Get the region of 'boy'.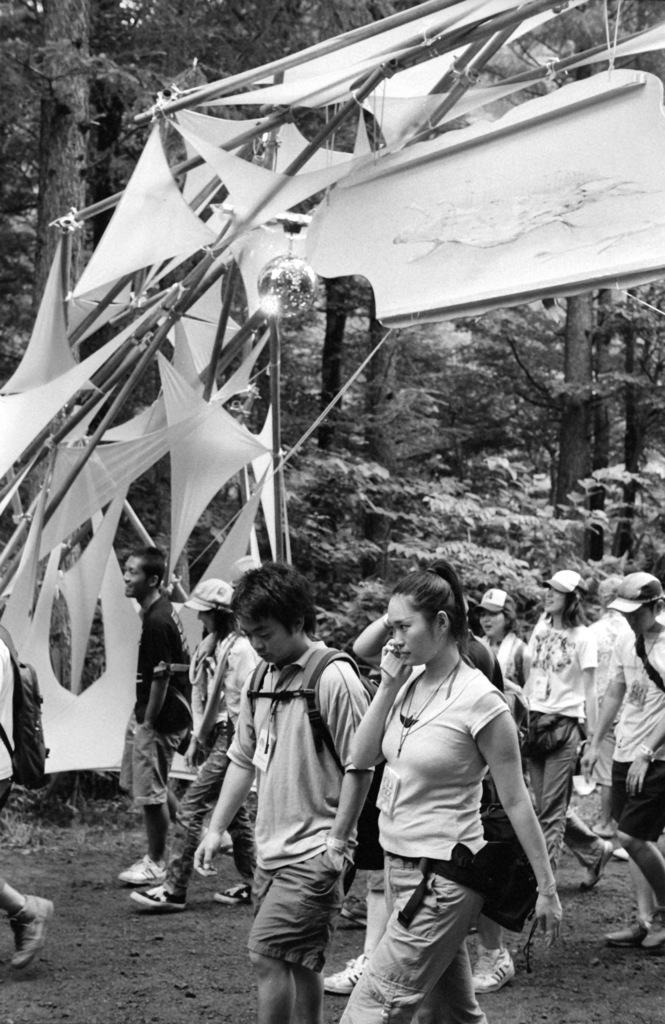
bbox(185, 556, 364, 993).
